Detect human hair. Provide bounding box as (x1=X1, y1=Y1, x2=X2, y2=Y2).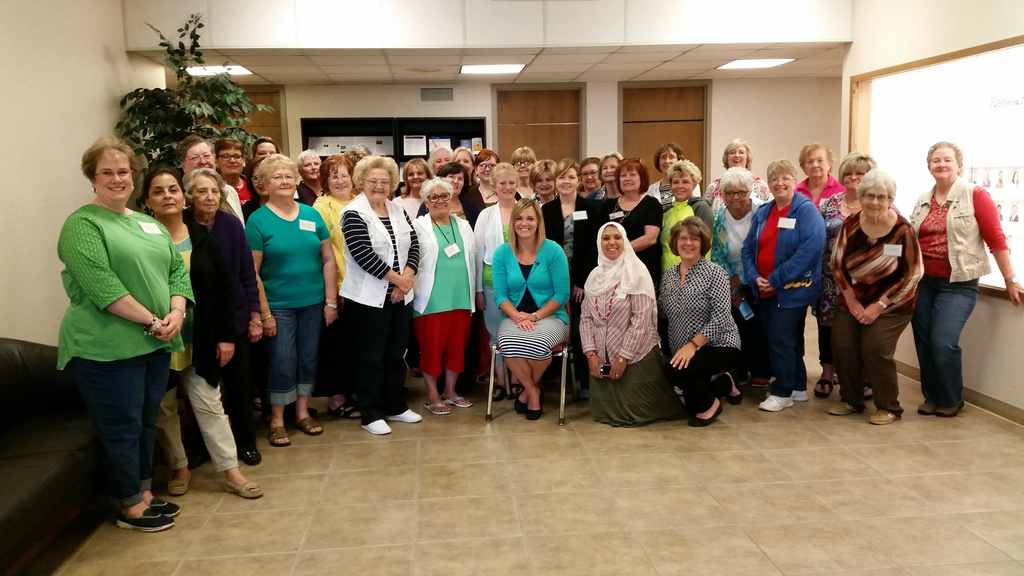
(x1=138, y1=164, x2=186, y2=218).
